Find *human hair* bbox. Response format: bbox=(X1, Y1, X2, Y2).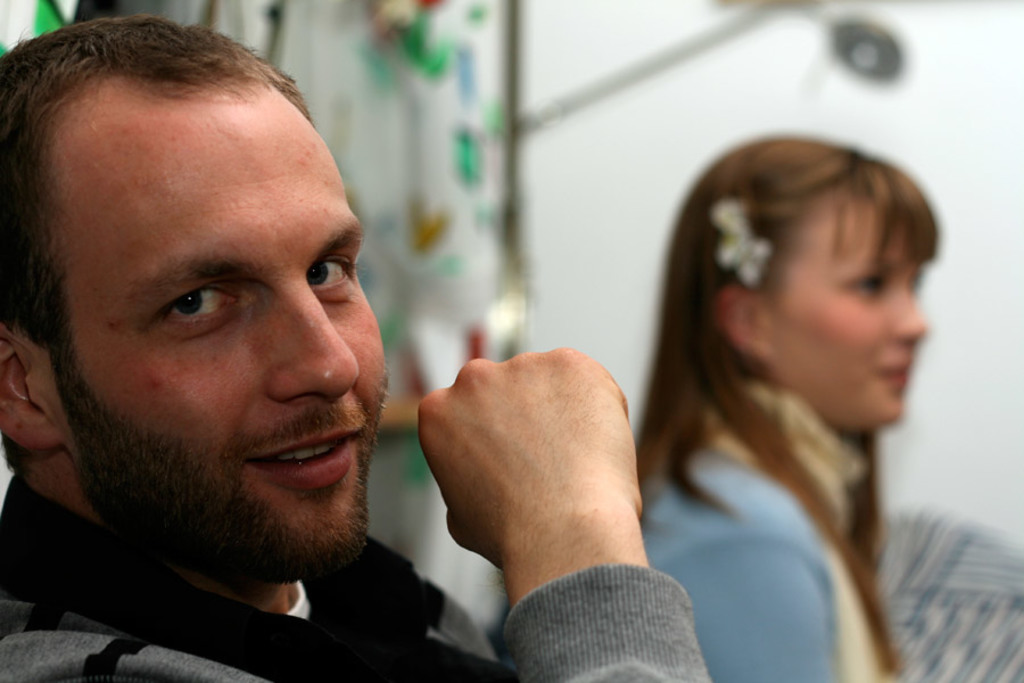
bbox=(0, 8, 300, 328).
